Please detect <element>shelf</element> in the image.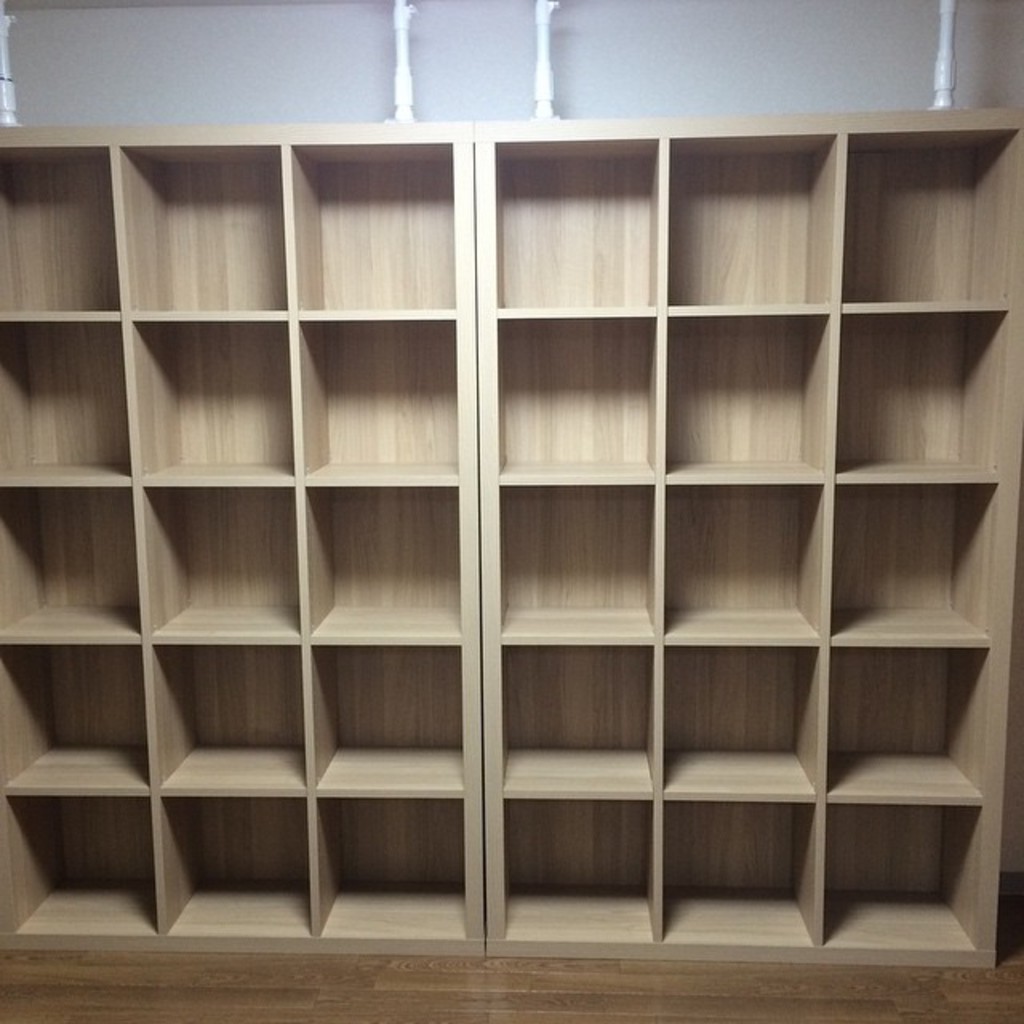
{"x1": 0, "y1": 325, "x2": 160, "y2": 520}.
